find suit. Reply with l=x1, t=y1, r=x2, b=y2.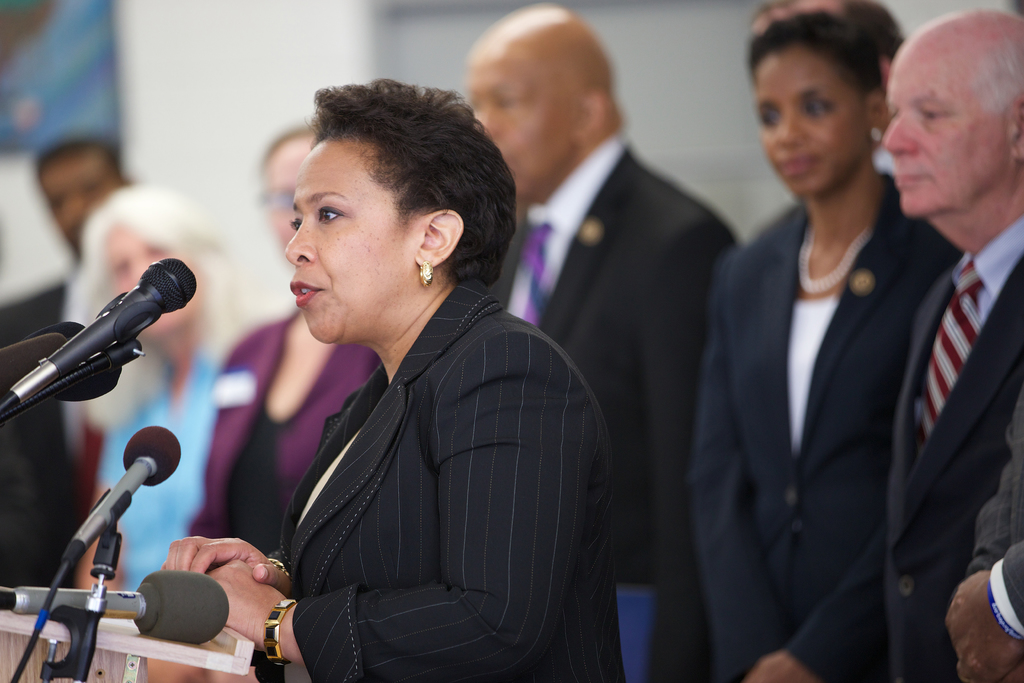
l=246, t=277, r=627, b=682.
